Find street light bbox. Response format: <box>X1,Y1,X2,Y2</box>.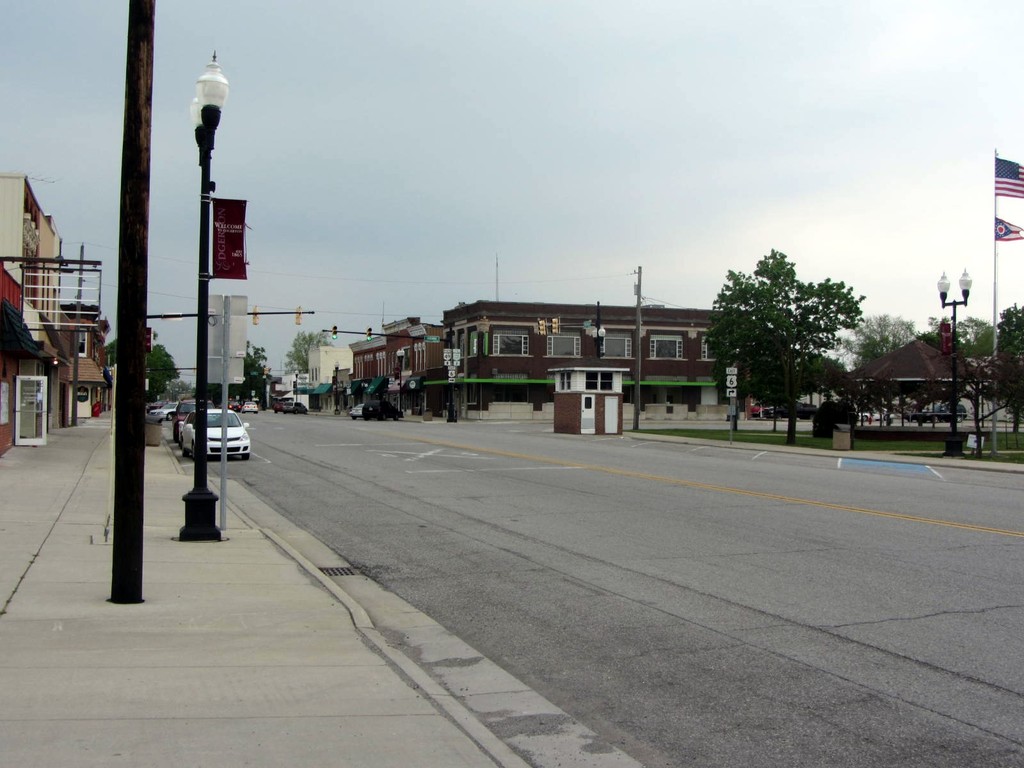
<box>293,368,300,400</box>.
